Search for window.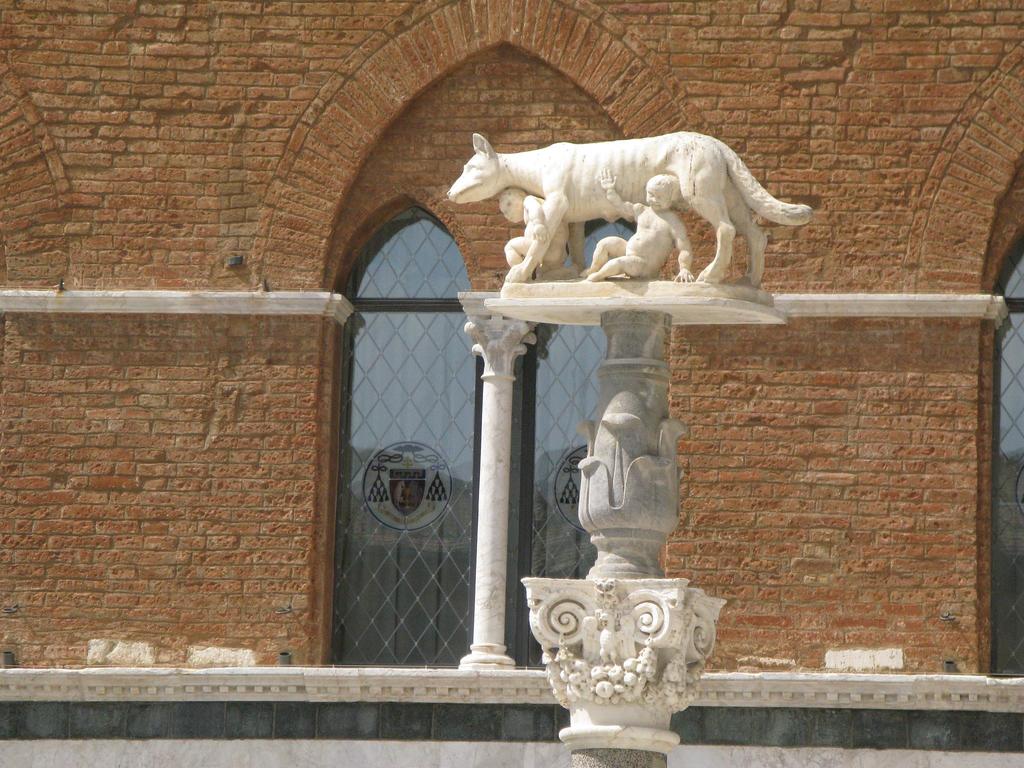
Found at [989,230,1023,679].
